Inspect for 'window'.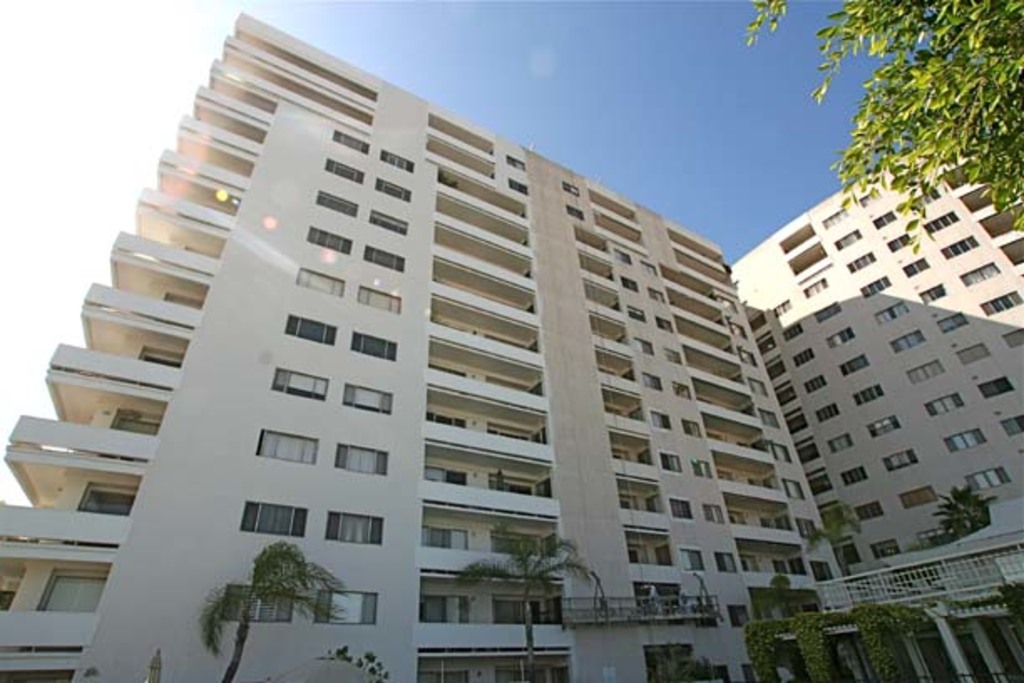
Inspection: [651, 288, 663, 303].
